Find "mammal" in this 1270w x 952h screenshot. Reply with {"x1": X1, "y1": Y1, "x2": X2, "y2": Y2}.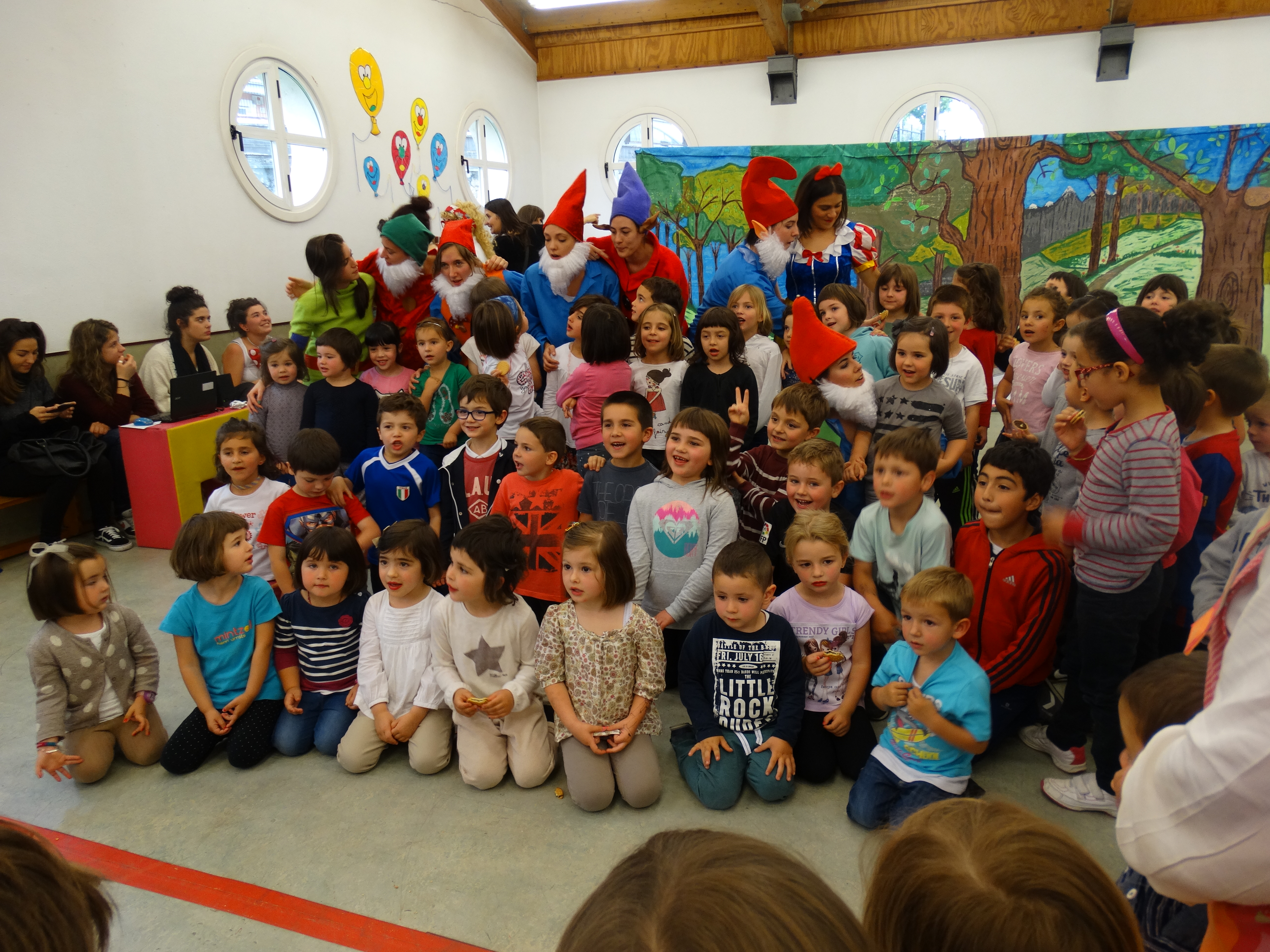
{"x1": 36, "y1": 119, "x2": 63, "y2": 189}.
